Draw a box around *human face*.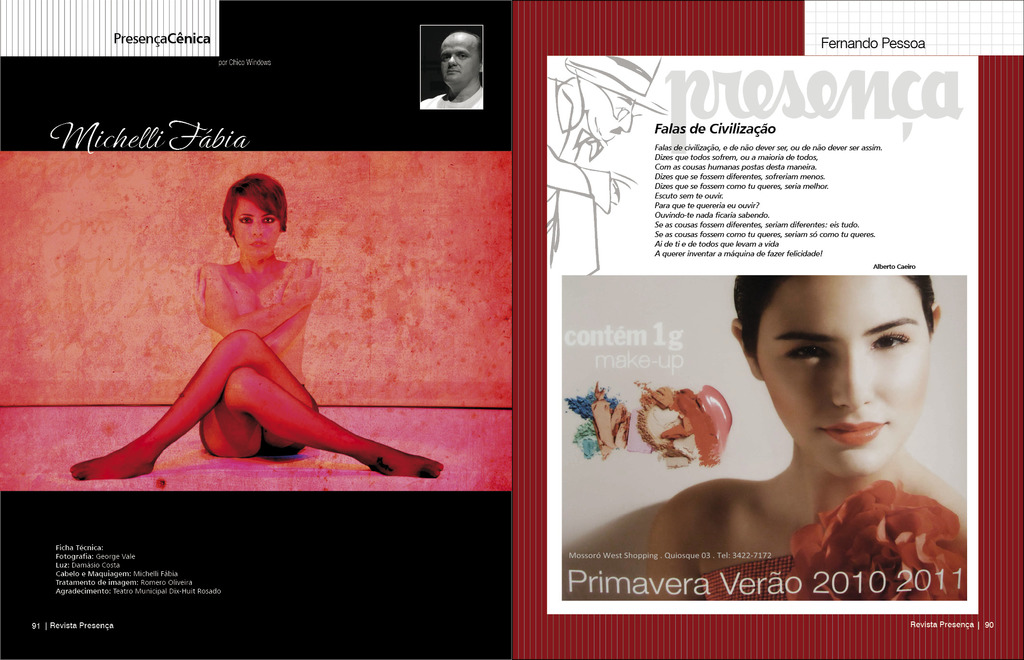
box=[440, 35, 477, 87].
